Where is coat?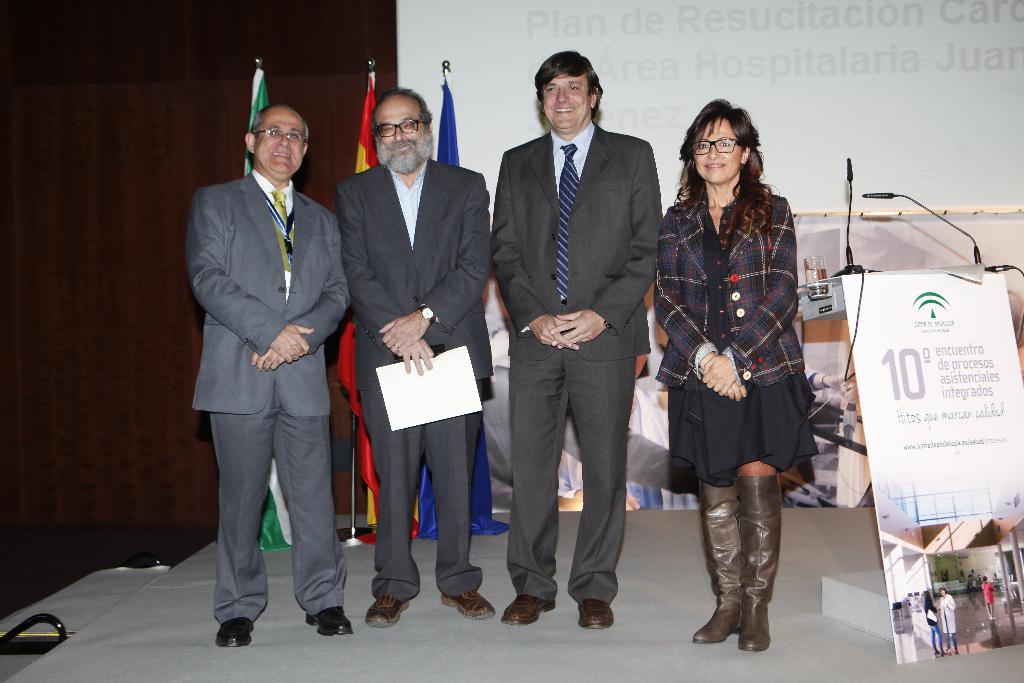
(664, 175, 814, 375).
